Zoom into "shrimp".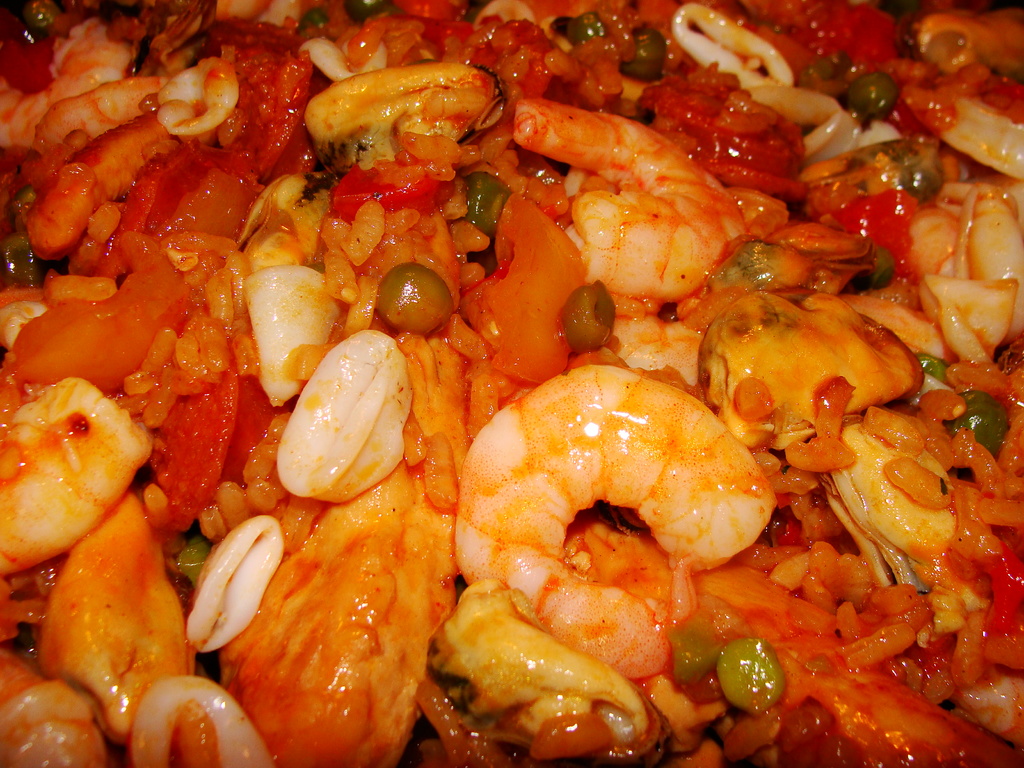
Zoom target: [x1=0, y1=17, x2=131, y2=150].
